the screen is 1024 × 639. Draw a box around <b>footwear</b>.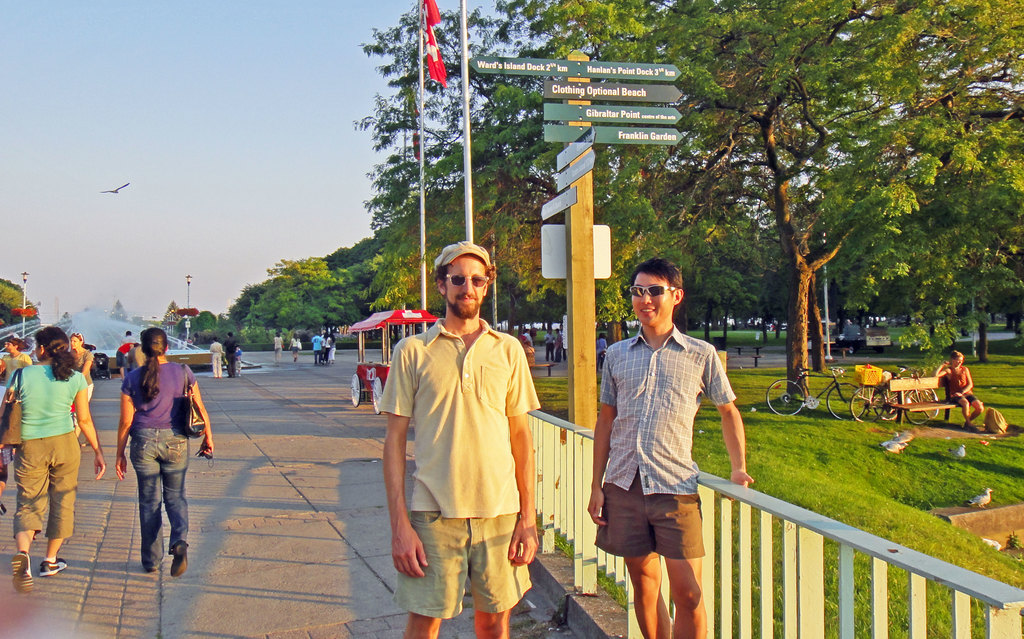
144 561 157 569.
